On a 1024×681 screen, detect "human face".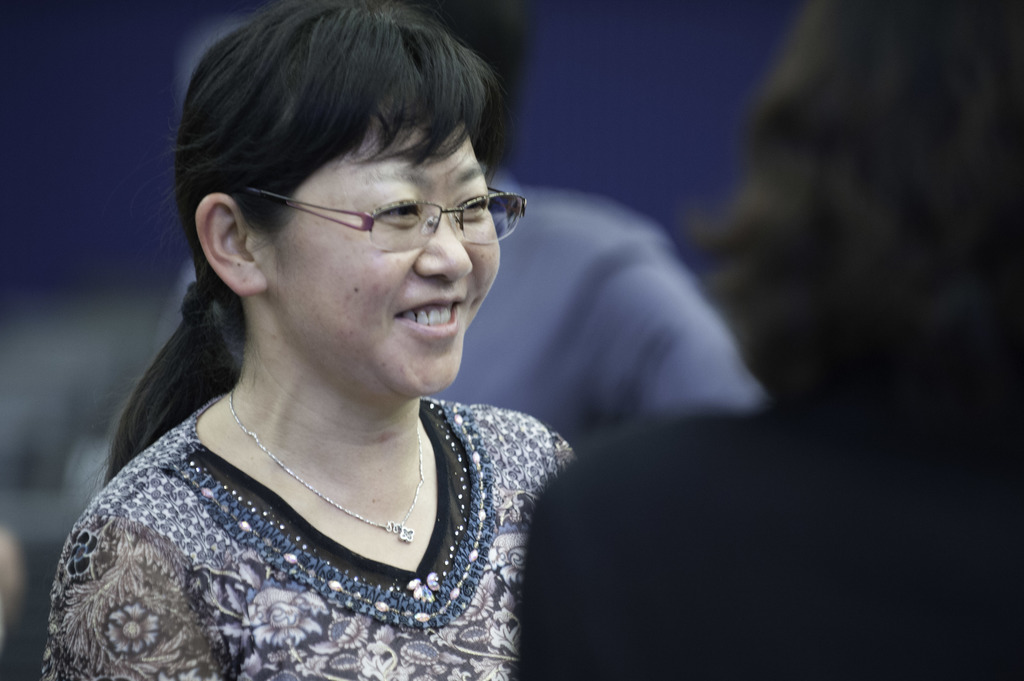
[x1=255, y1=115, x2=500, y2=395].
